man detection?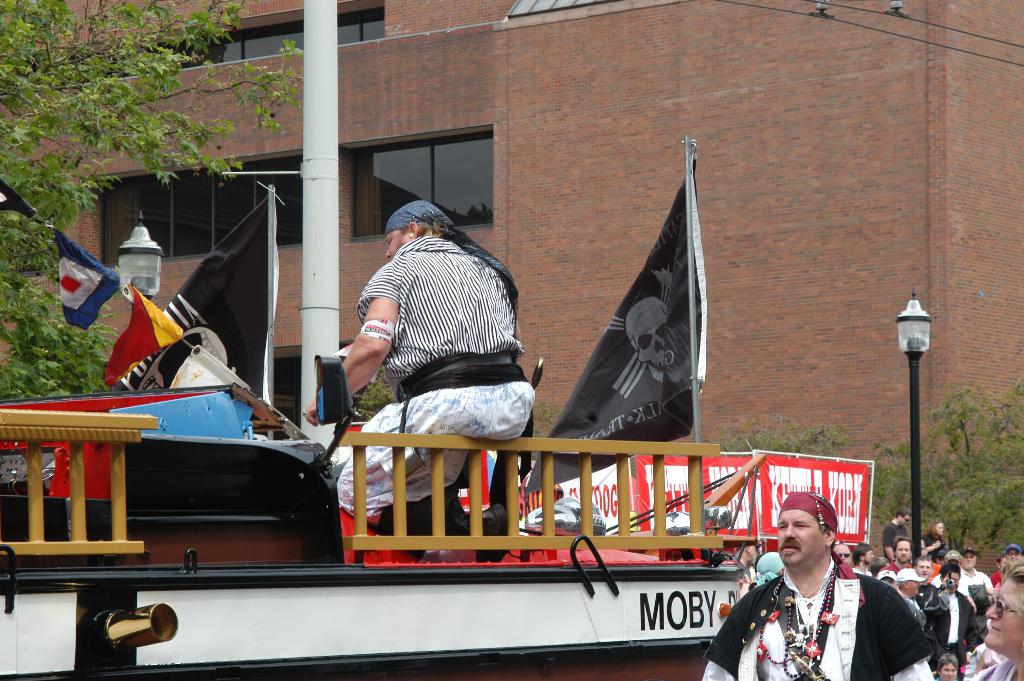
BBox(960, 543, 995, 650)
